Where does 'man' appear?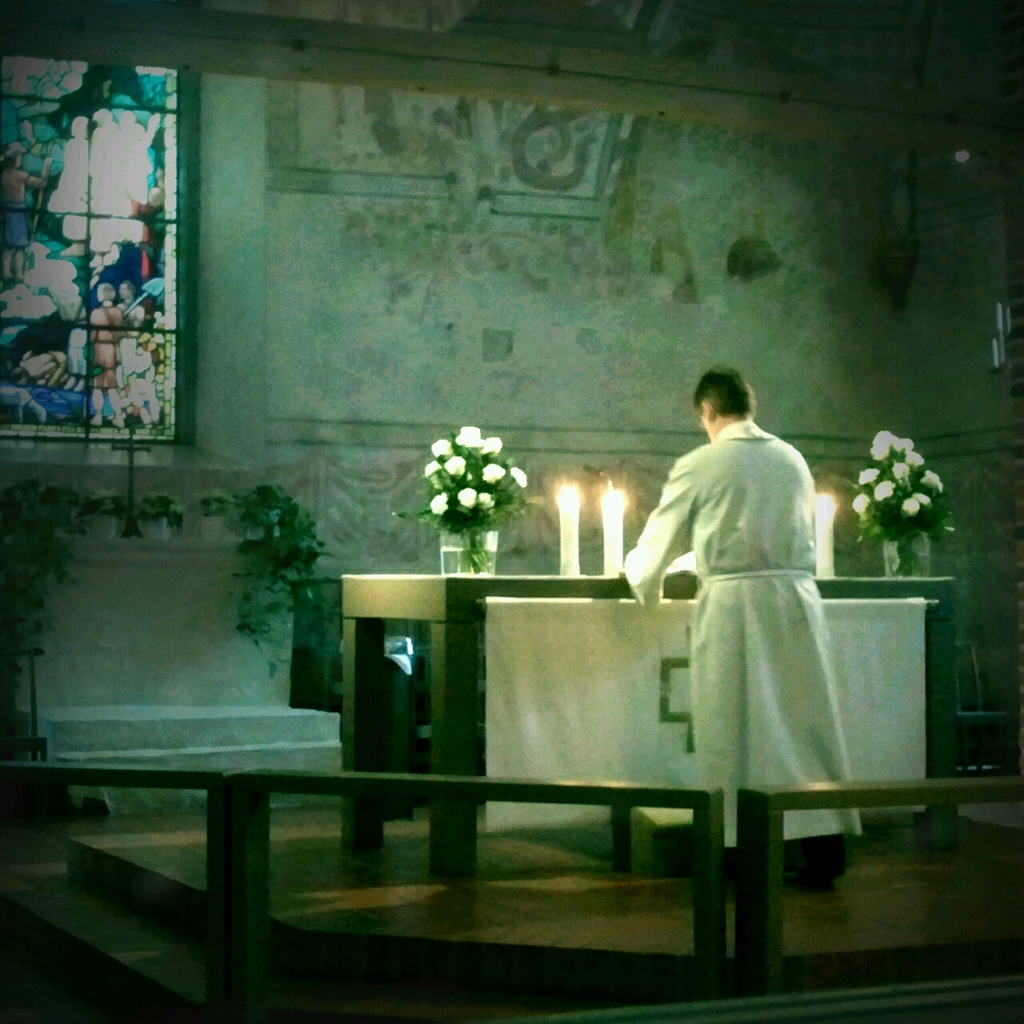
Appears at [x1=574, y1=364, x2=885, y2=838].
